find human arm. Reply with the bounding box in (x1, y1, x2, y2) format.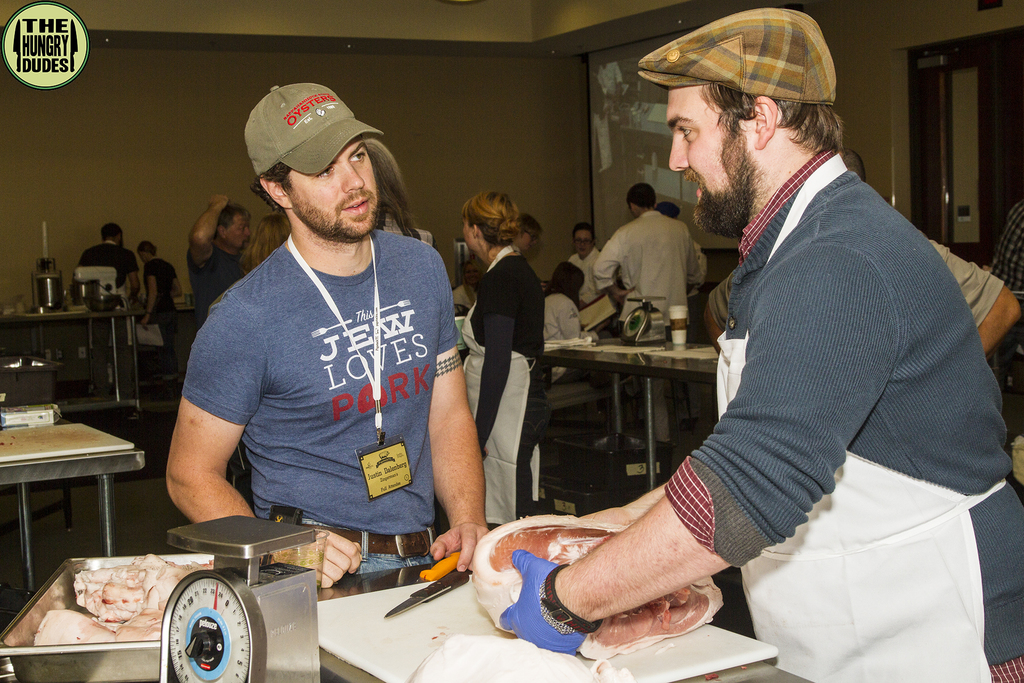
(573, 480, 665, 527).
